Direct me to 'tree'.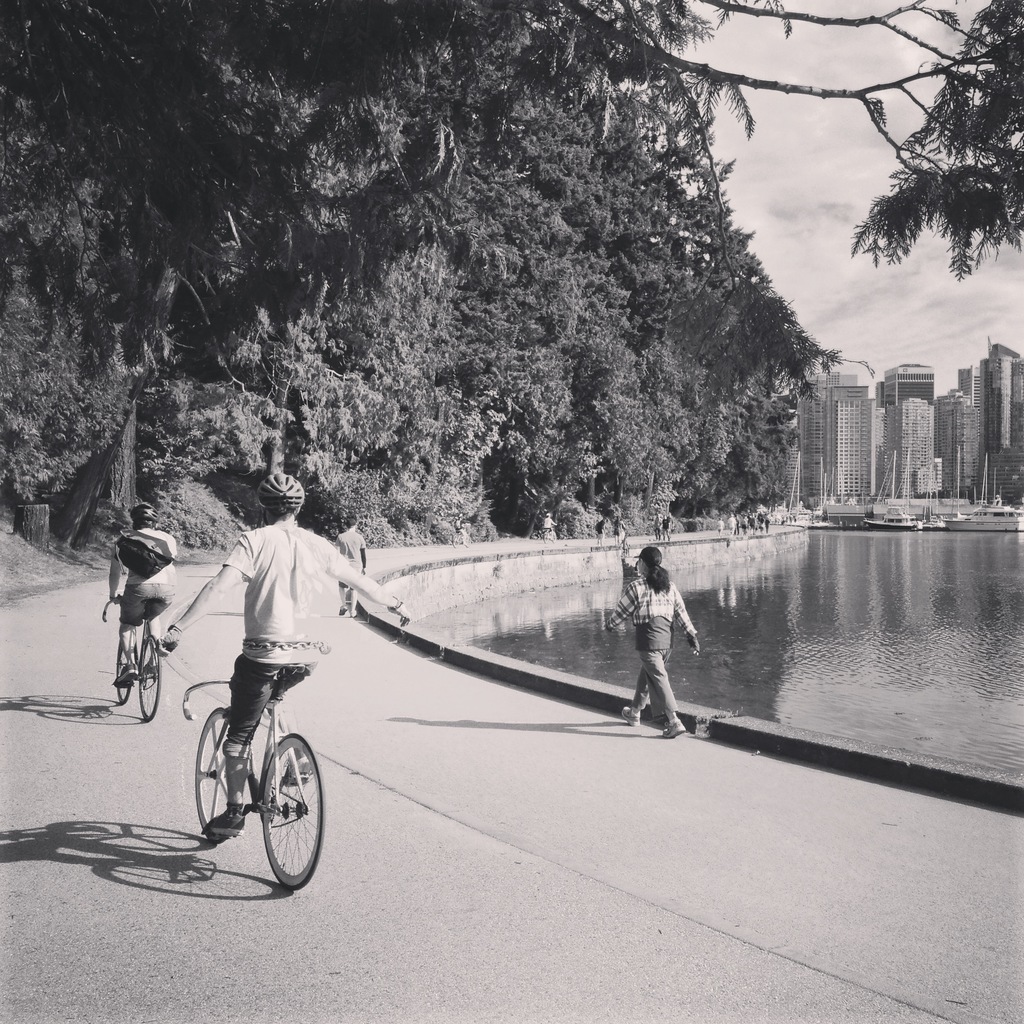
Direction: crop(846, 0, 1023, 285).
